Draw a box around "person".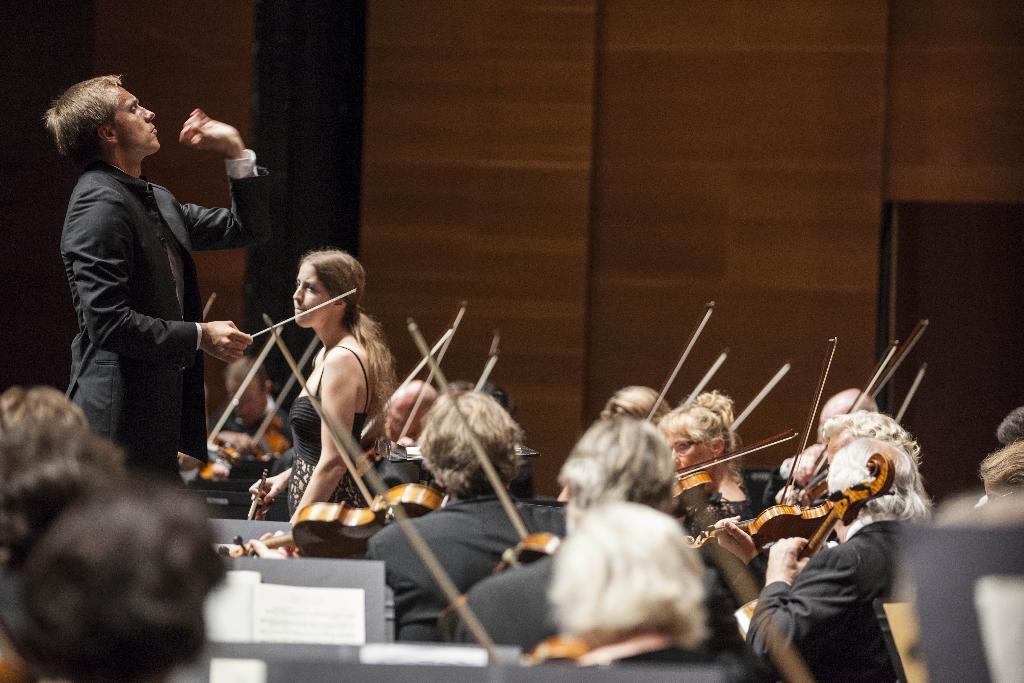
(456, 416, 700, 644).
